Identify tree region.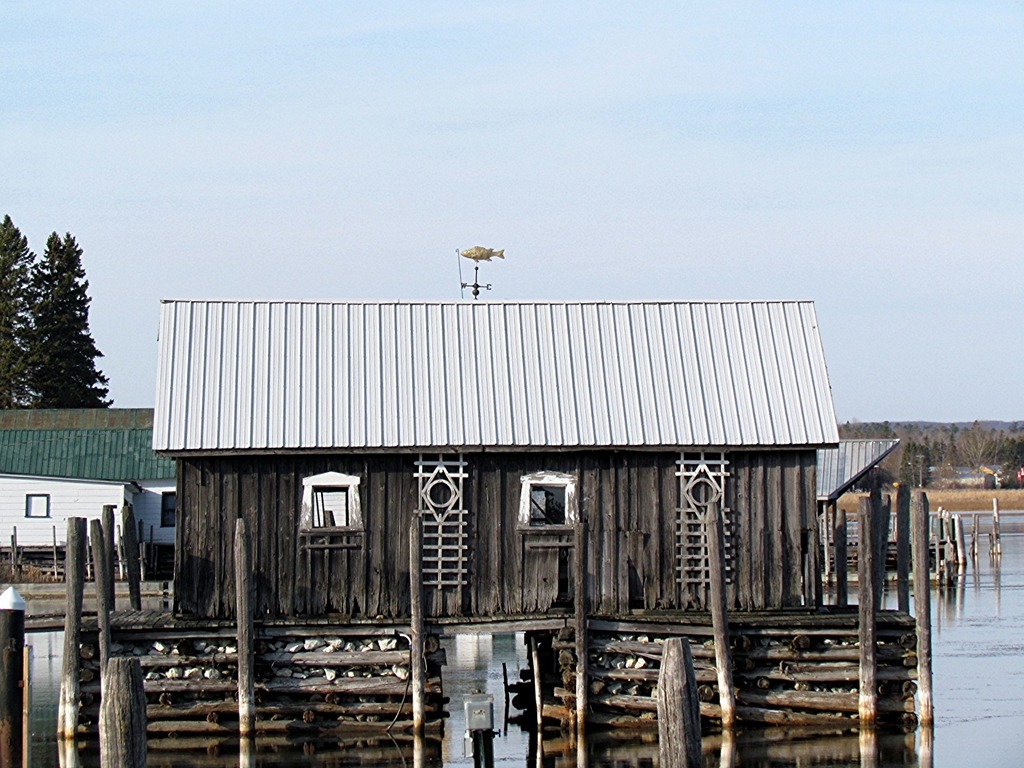
Region: x1=996, y1=420, x2=1023, y2=482.
